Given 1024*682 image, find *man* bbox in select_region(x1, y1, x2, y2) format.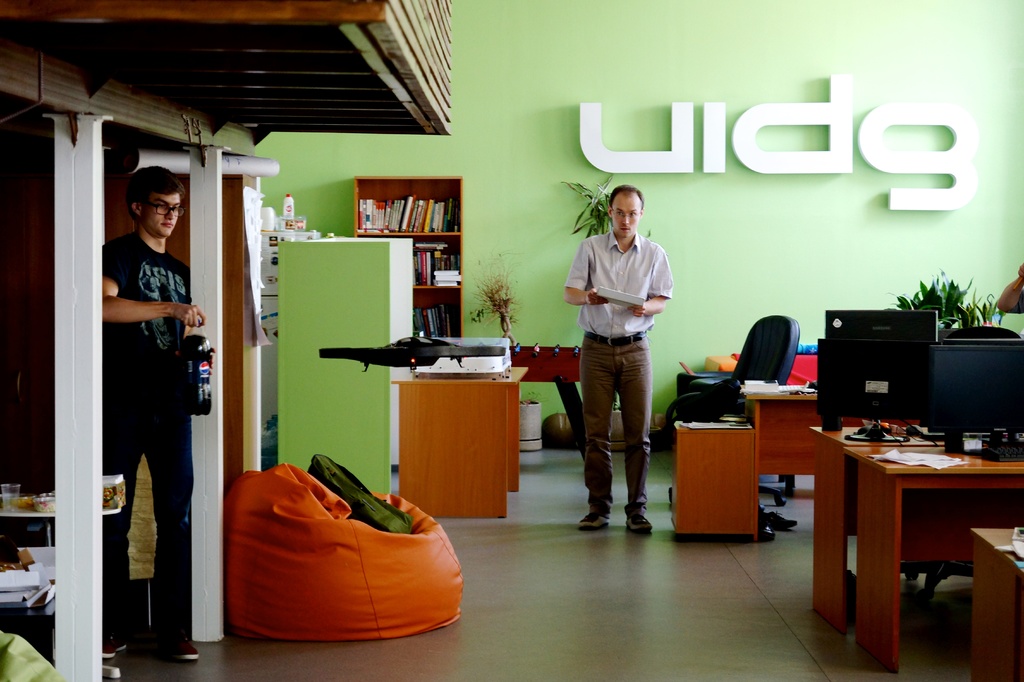
select_region(104, 163, 209, 664).
